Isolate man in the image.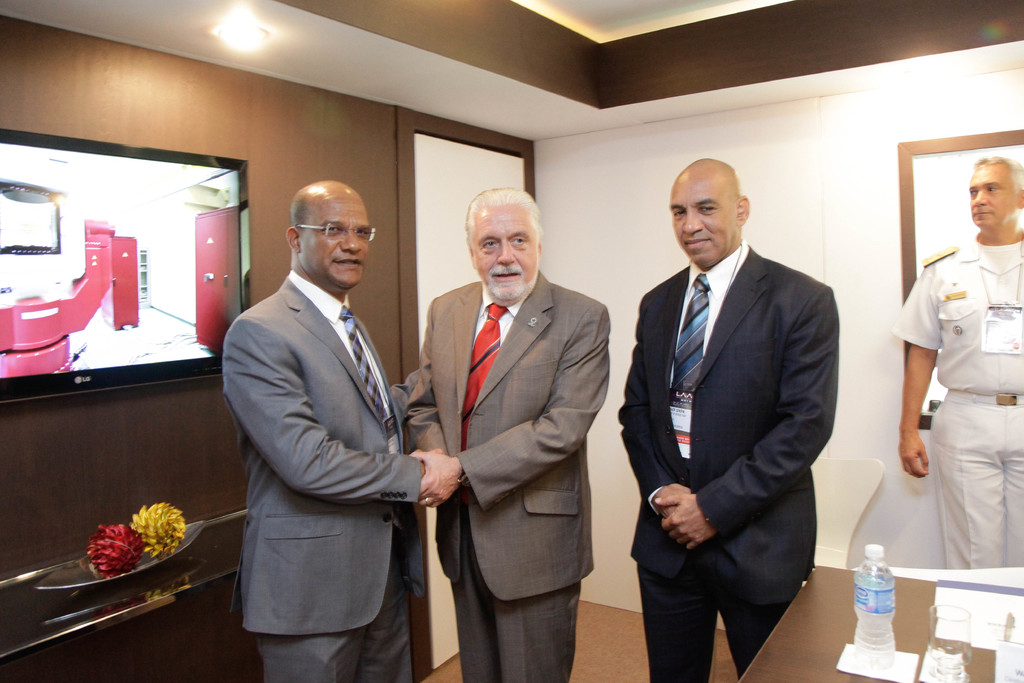
Isolated region: [224,182,424,682].
